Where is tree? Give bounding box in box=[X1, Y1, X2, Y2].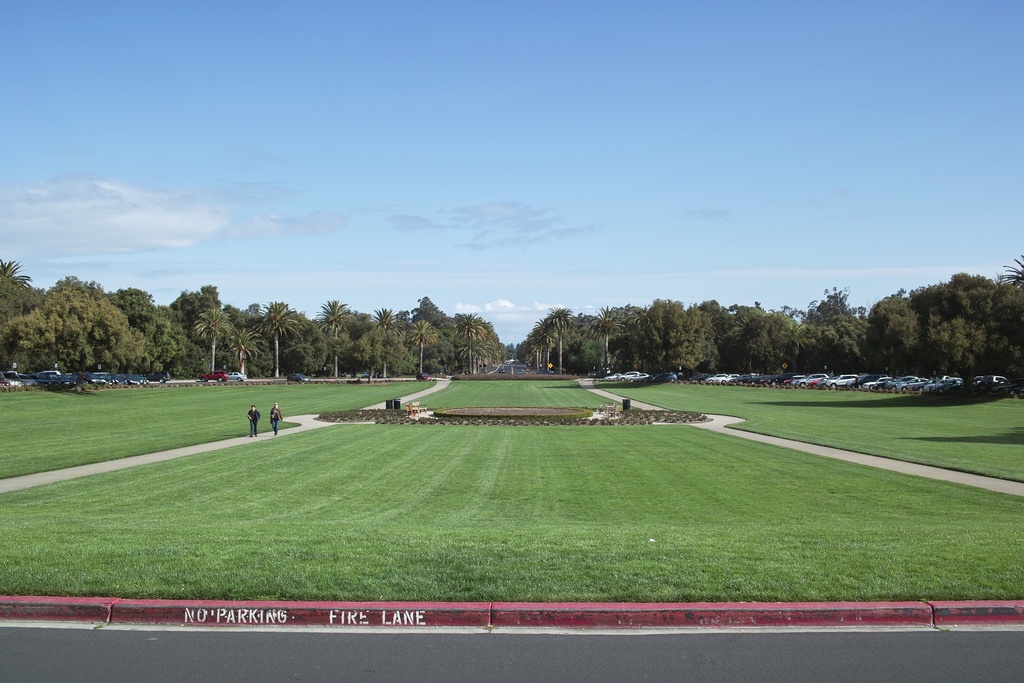
box=[856, 267, 1023, 393].
